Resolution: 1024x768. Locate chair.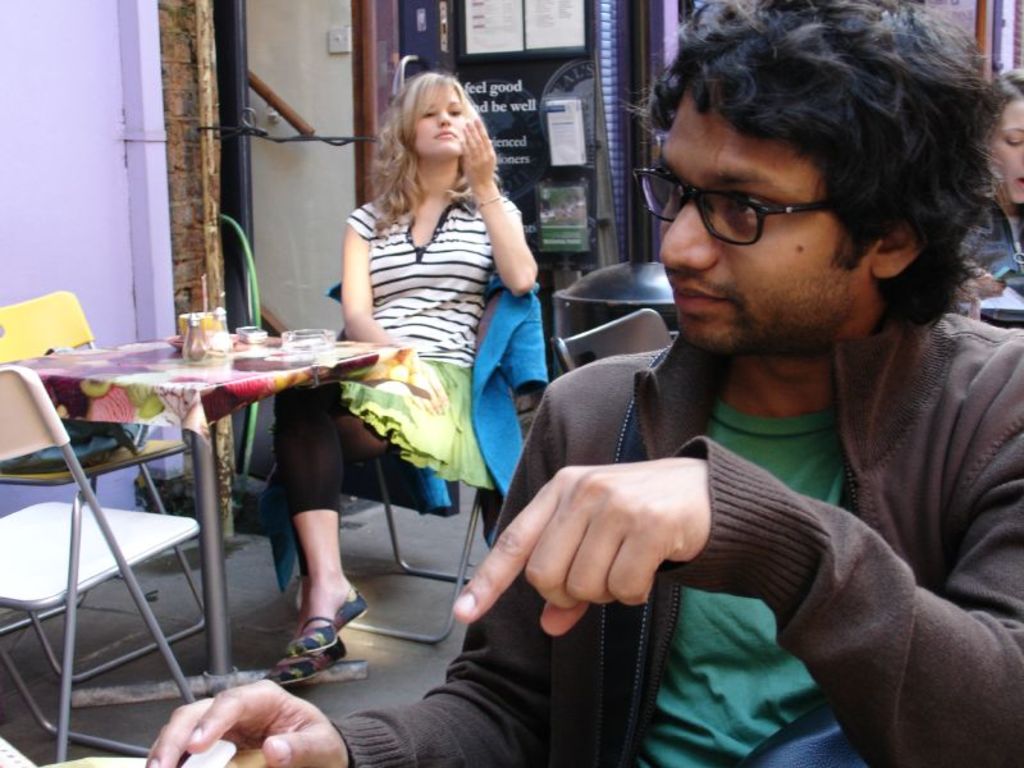
291:278:538:646.
